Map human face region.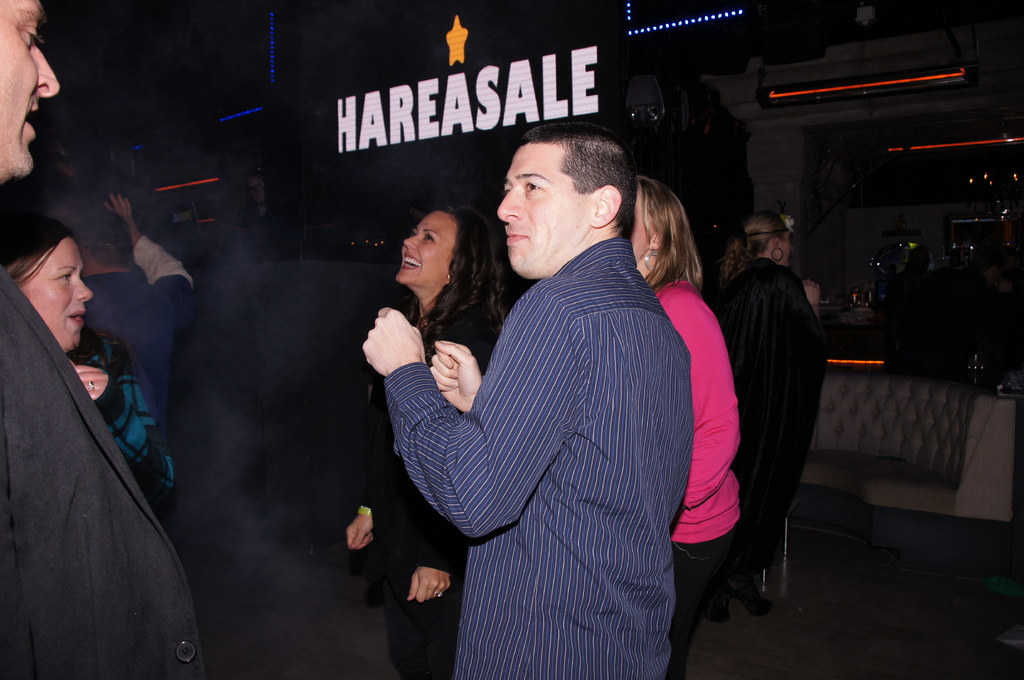
Mapped to [634,190,650,260].
